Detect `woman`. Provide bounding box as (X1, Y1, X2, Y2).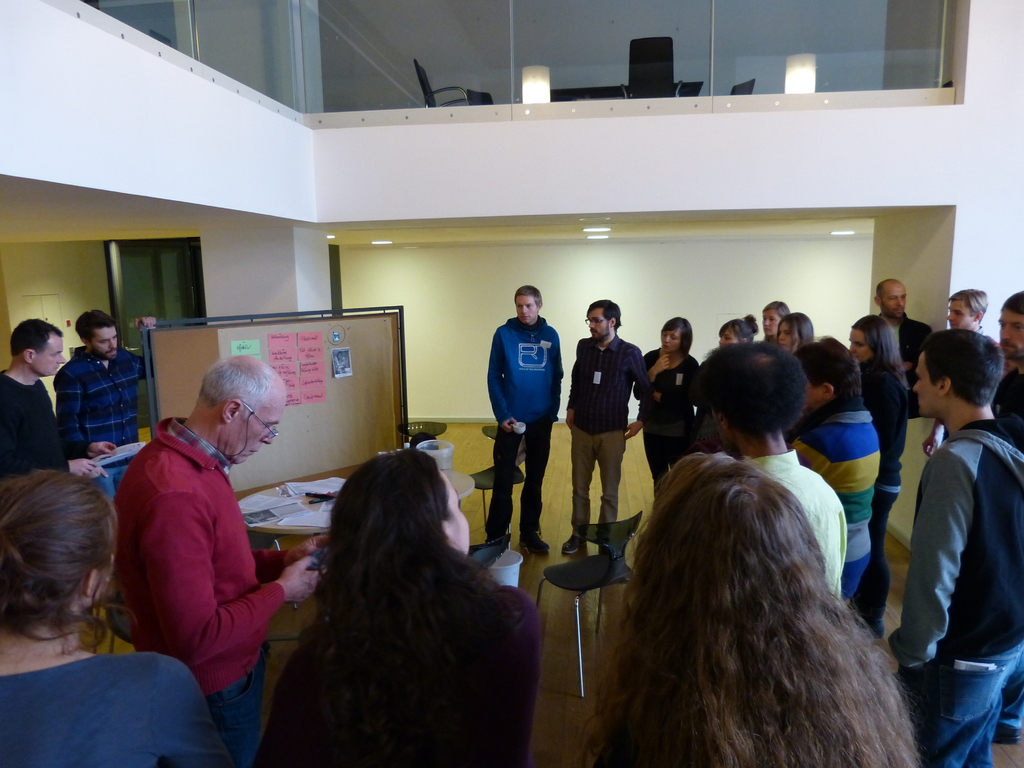
(0, 468, 236, 767).
